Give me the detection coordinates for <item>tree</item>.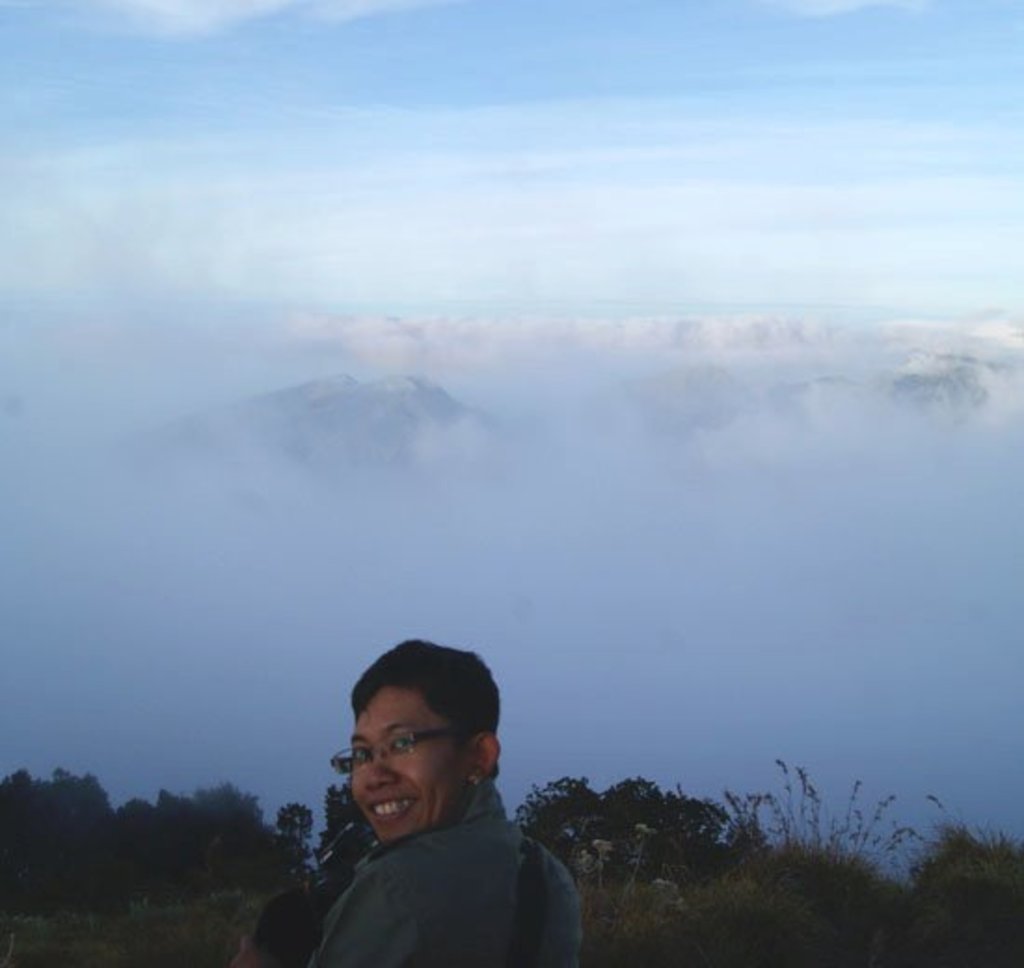
322/774/374/858.
